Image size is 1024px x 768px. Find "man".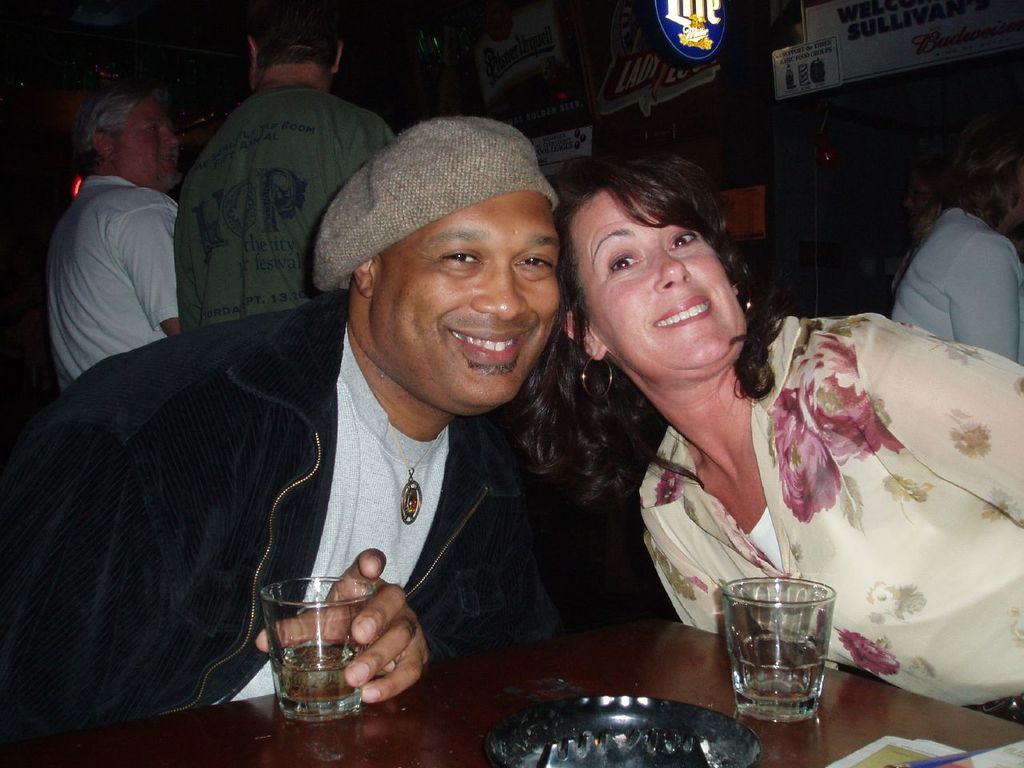
box=[181, 0, 398, 334].
